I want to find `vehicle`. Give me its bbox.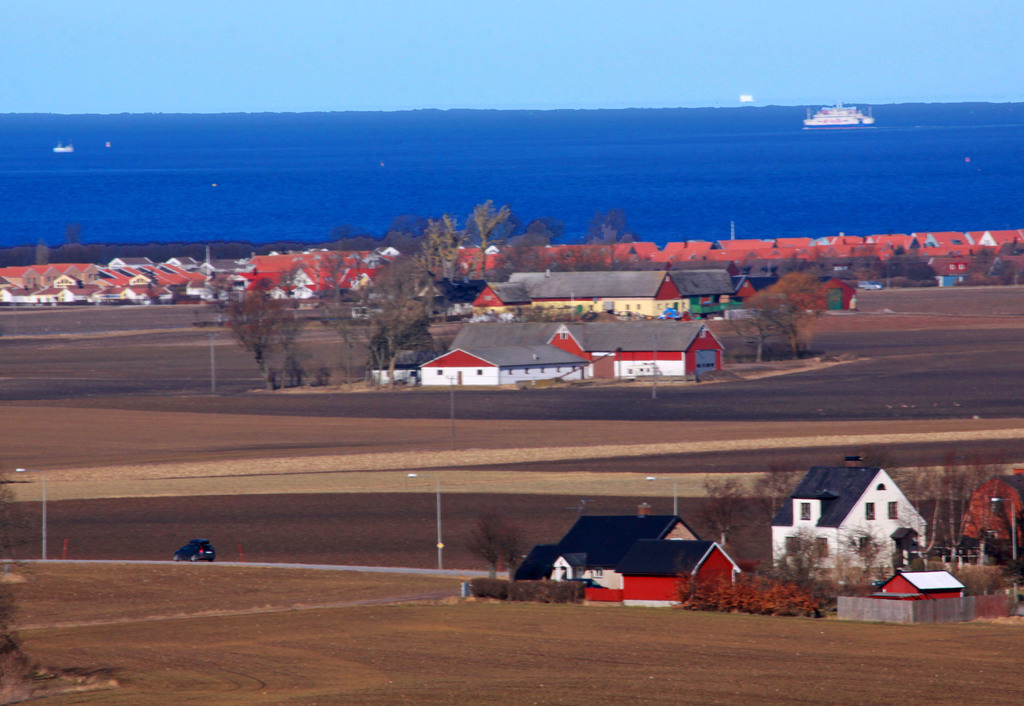
select_region(170, 538, 214, 562).
